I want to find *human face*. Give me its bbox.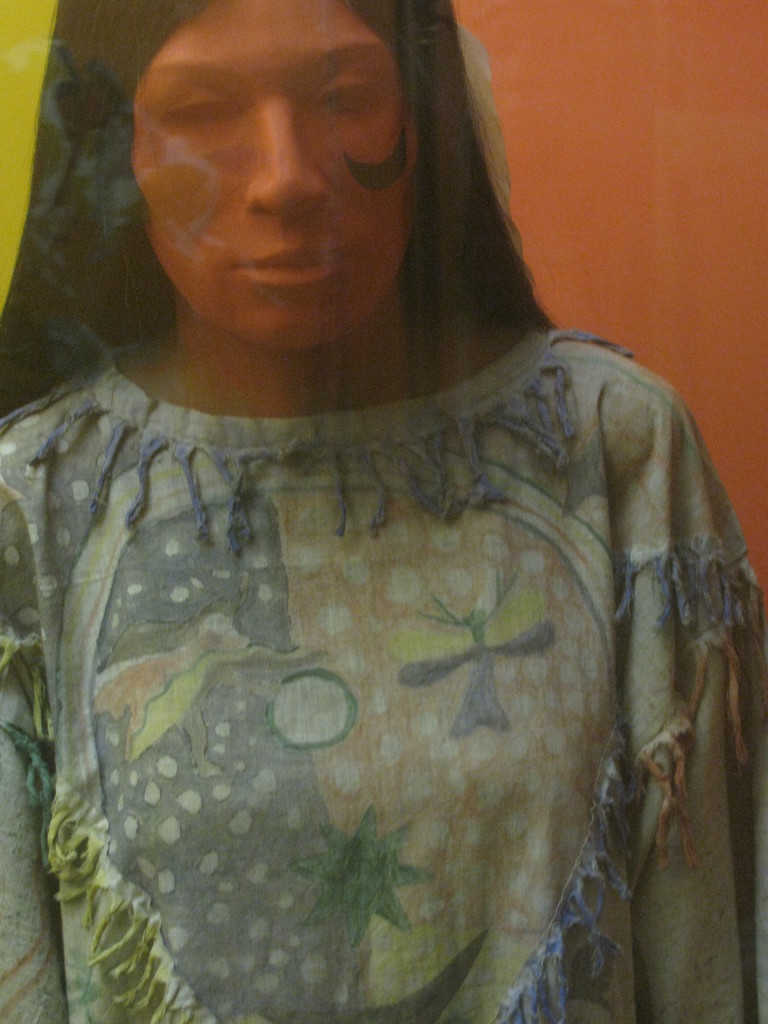
130, 0, 415, 347.
